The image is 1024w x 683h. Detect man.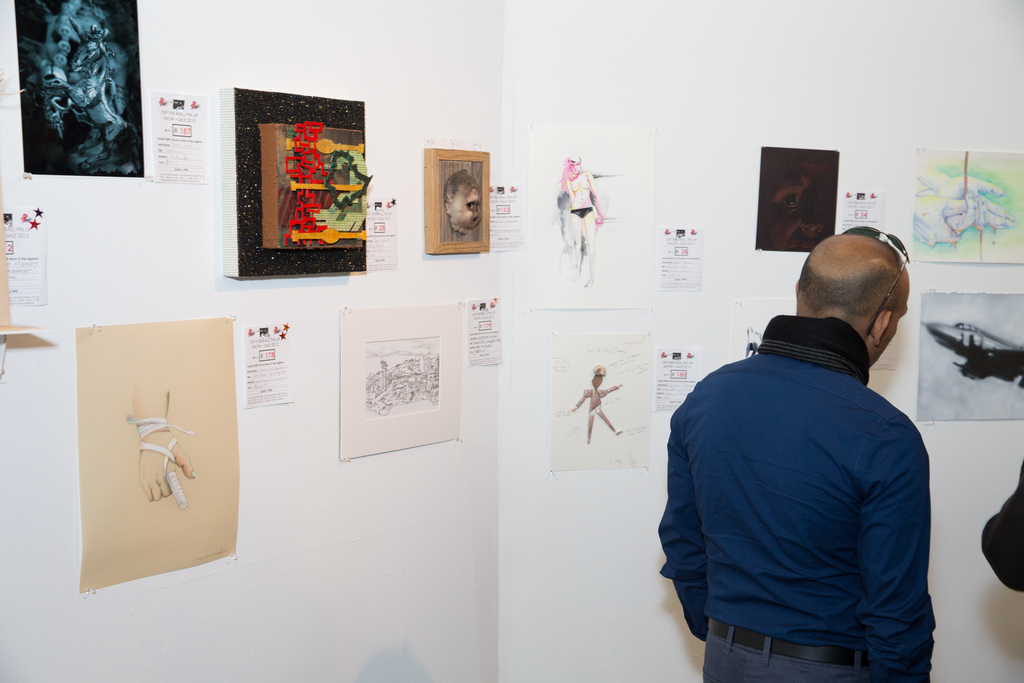
Detection: <bbox>682, 233, 964, 682</bbox>.
